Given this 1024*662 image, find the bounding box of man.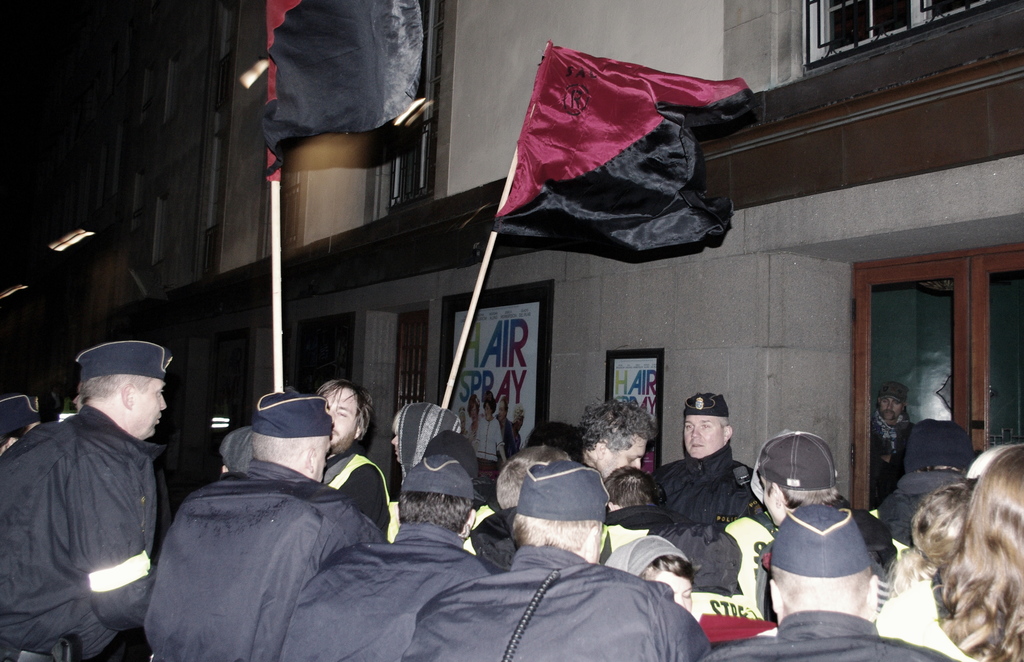
select_region(290, 450, 489, 661).
